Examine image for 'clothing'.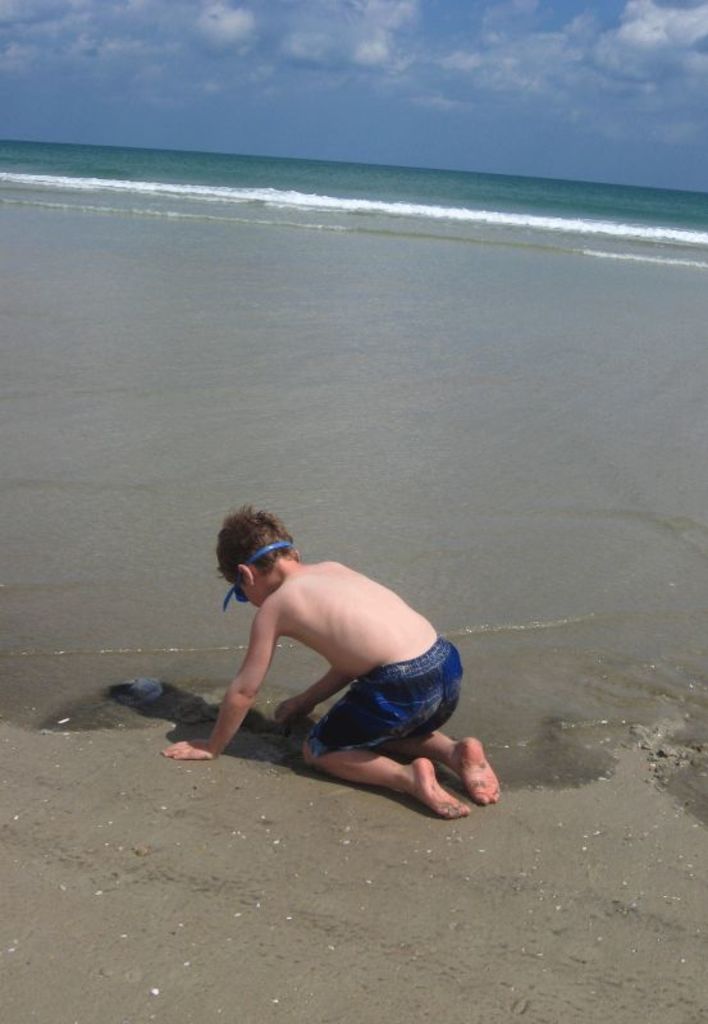
Examination result: [297, 617, 458, 765].
